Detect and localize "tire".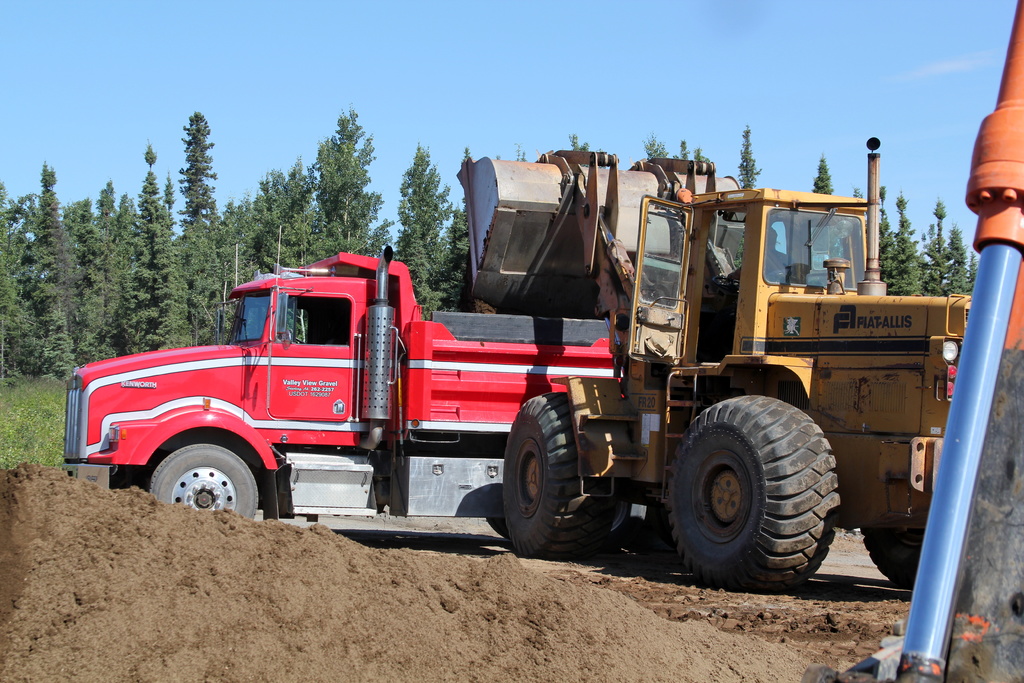
Localized at bbox(862, 527, 927, 586).
